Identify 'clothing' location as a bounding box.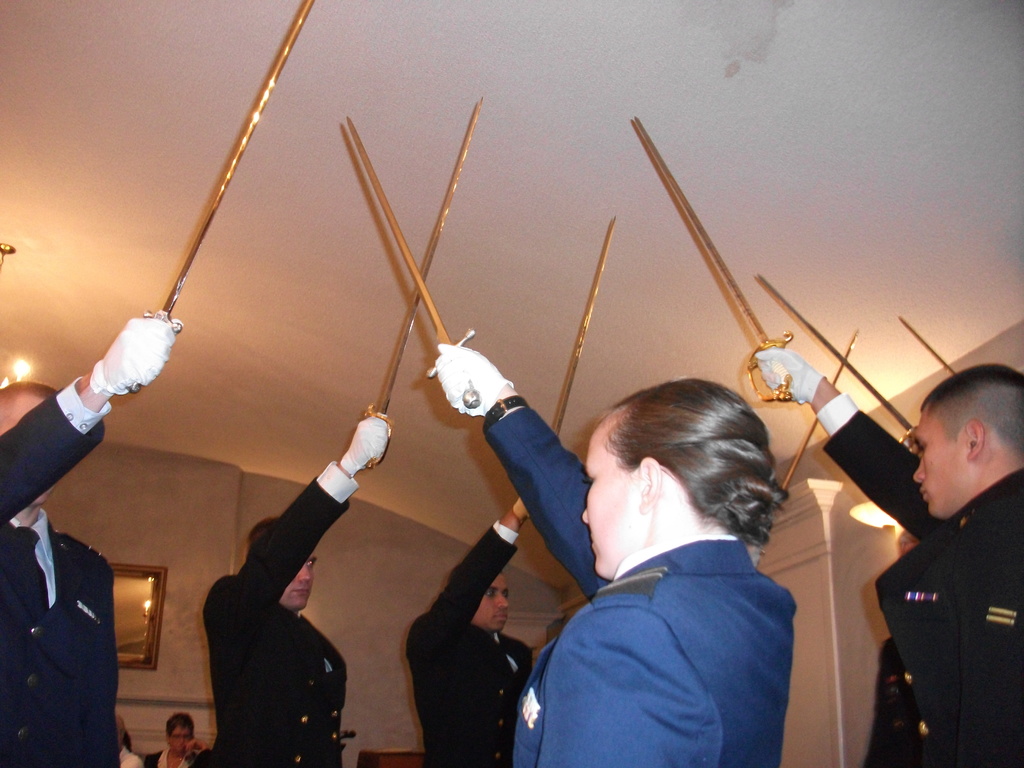
l=408, t=529, r=533, b=767.
